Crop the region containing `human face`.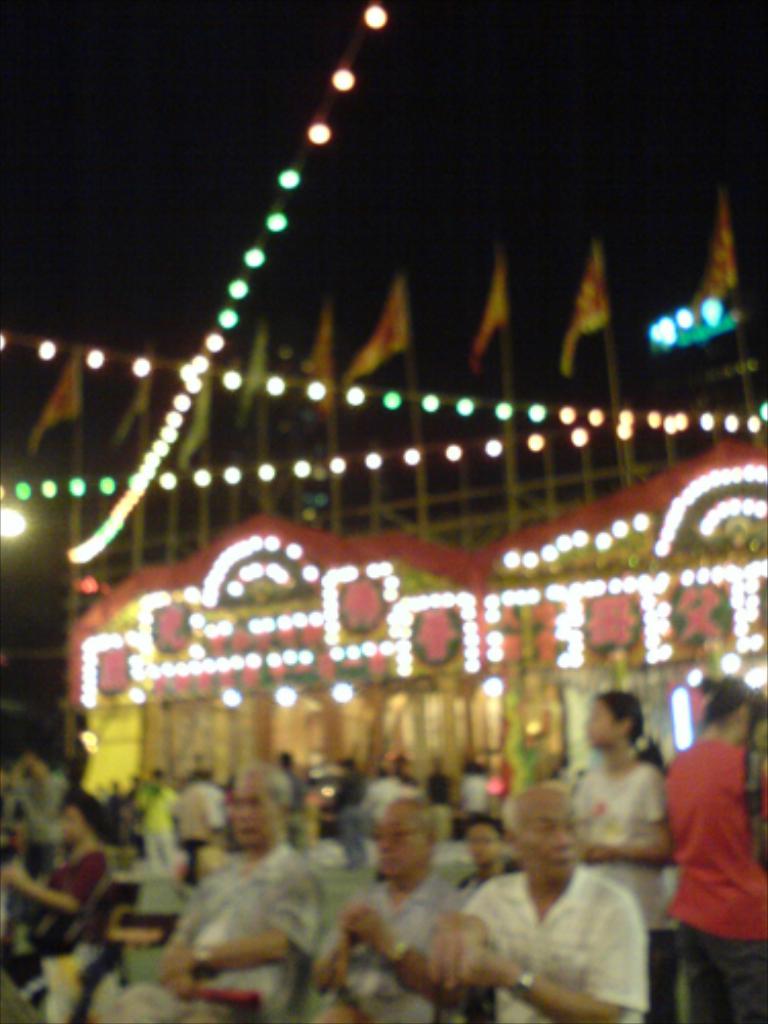
Crop region: l=518, t=801, r=580, b=885.
